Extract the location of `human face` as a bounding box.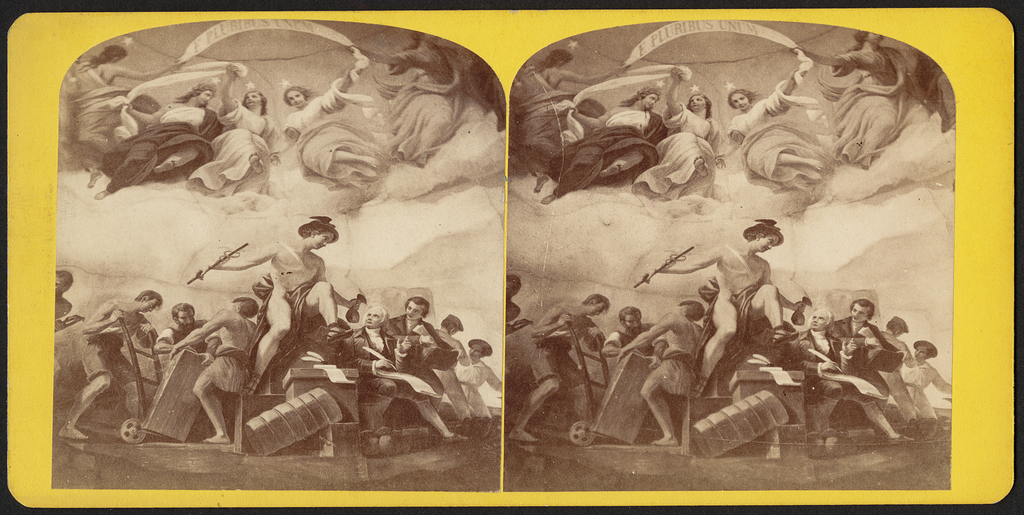
Rect(726, 95, 748, 108).
